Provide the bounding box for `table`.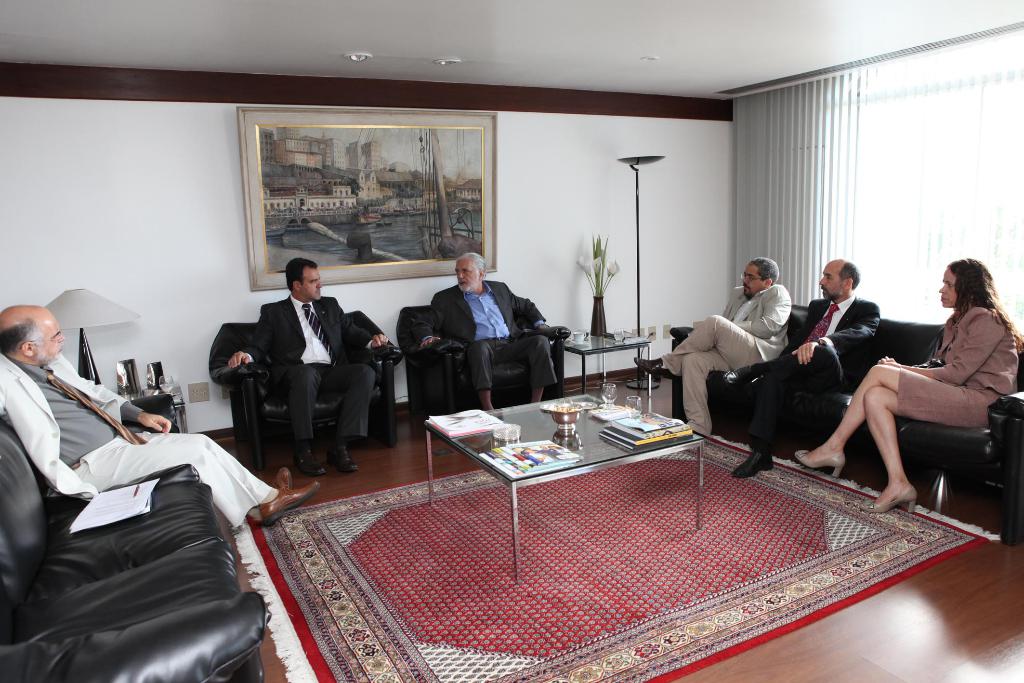
{"x1": 130, "y1": 383, "x2": 191, "y2": 429}.
